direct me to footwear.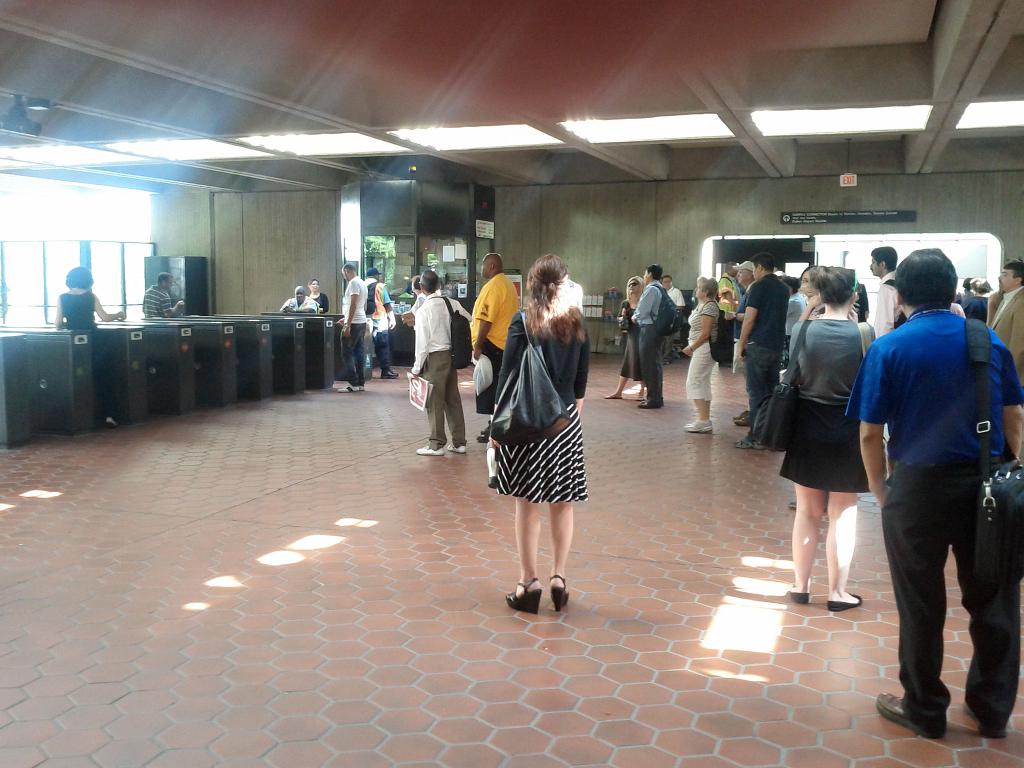
Direction: [506,577,544,616].
